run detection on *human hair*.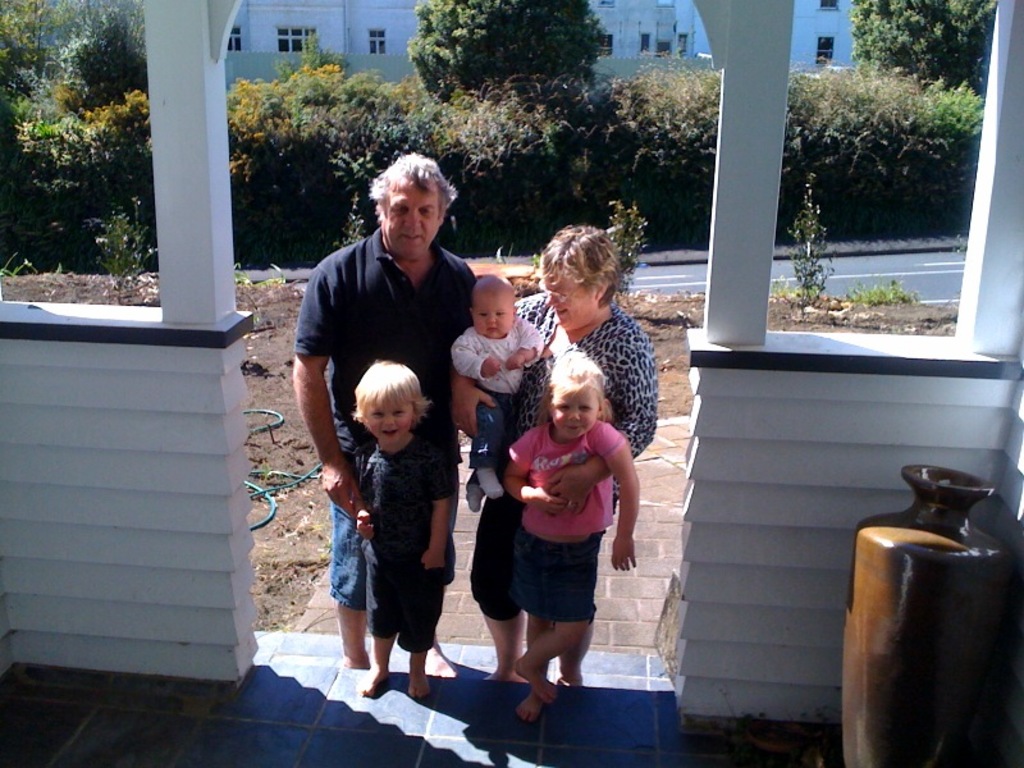
Result: 367 148 457 221.
